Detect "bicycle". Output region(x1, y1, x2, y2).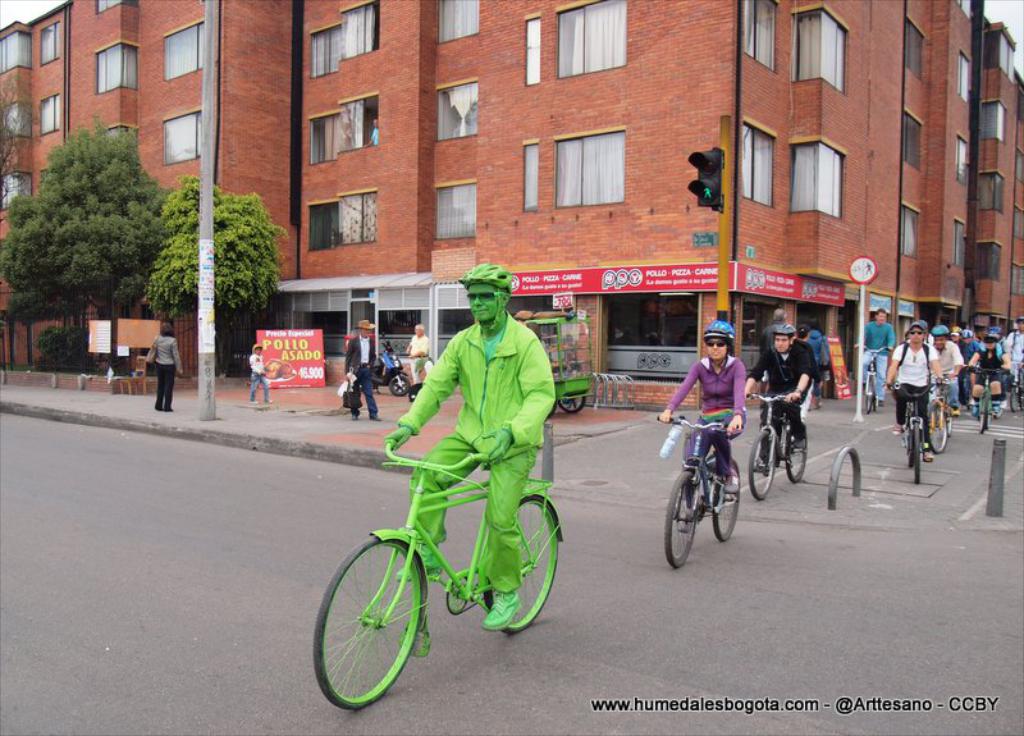
region(855, 344, 892, 415).
